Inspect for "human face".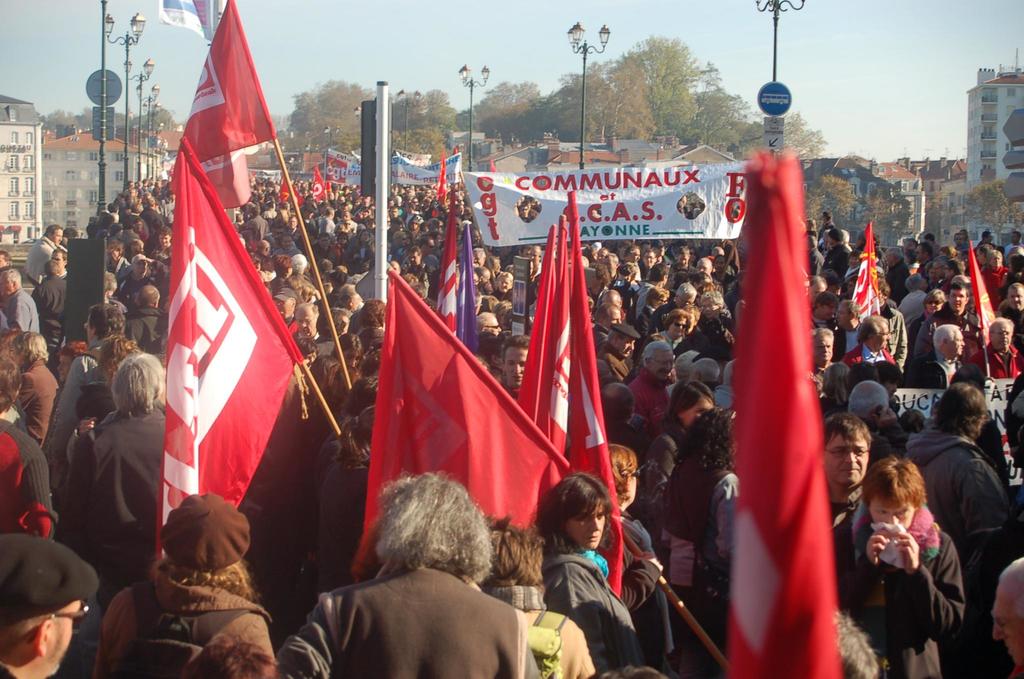
Inspection: crop(530, 247, 540, 265).
